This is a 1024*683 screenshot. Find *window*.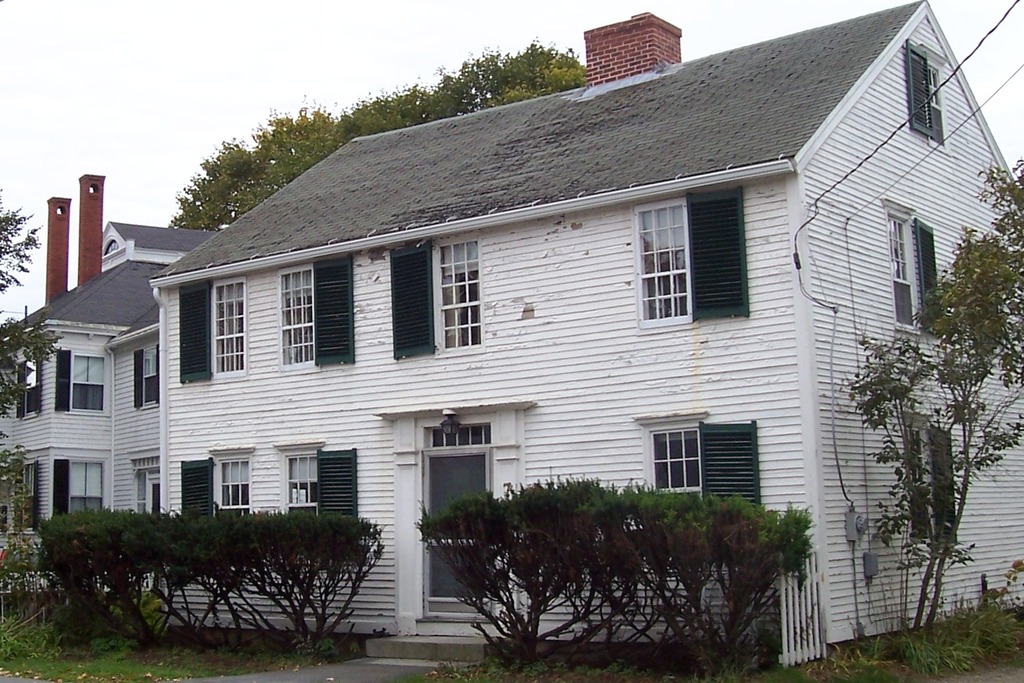
Bounding box: 285 437 359 522.
